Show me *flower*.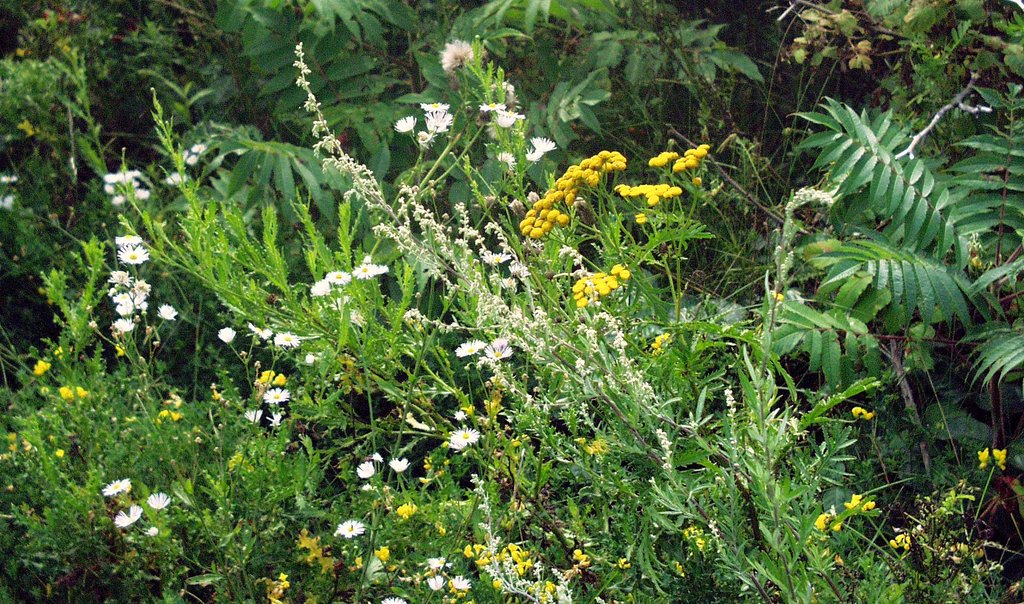
*flower* is here: {"left": 340, "top": 518, "right": 363, "bottom": 536}.
